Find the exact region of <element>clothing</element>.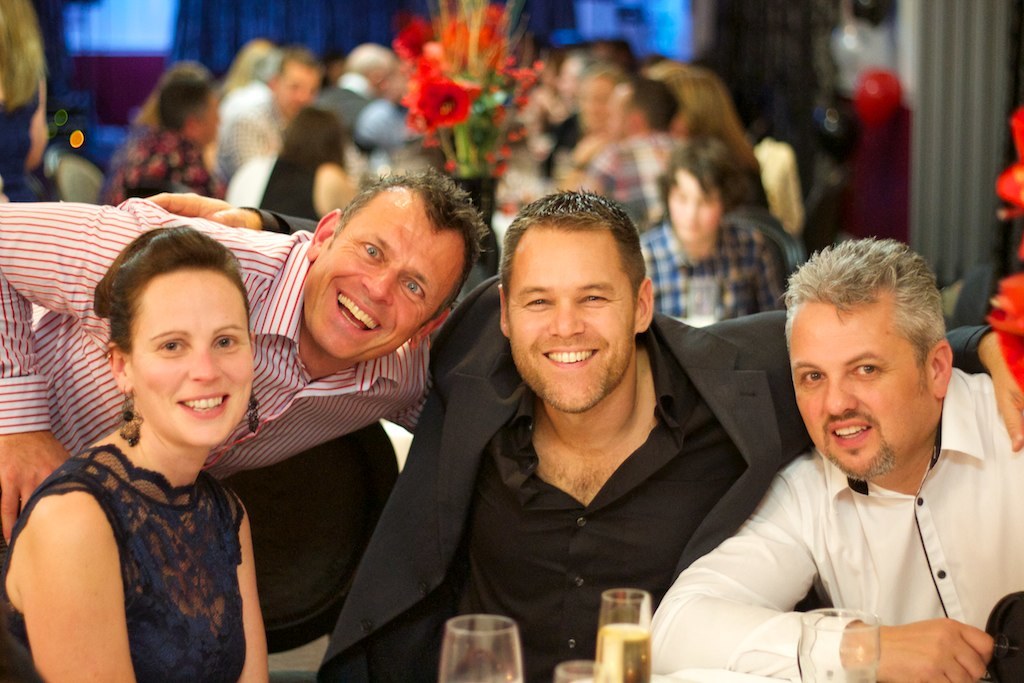
Exact region: 0:444:251:682.
